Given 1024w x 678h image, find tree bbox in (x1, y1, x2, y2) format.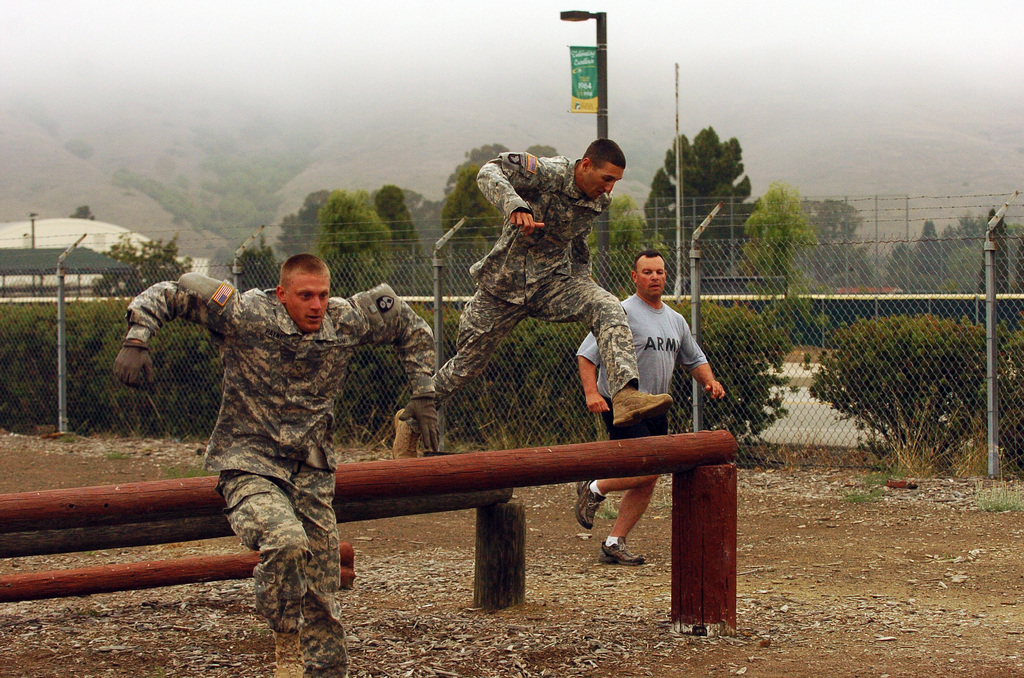
(276, 181, 436, 300).
